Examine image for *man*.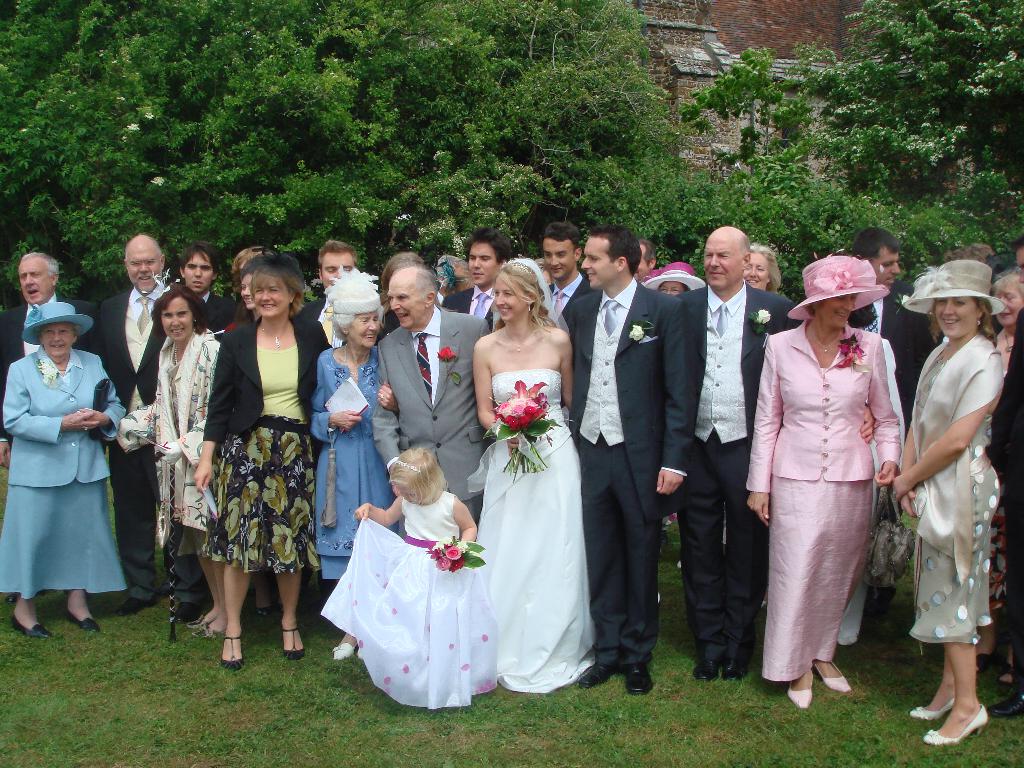
Examination result: [178,248,236,337].
